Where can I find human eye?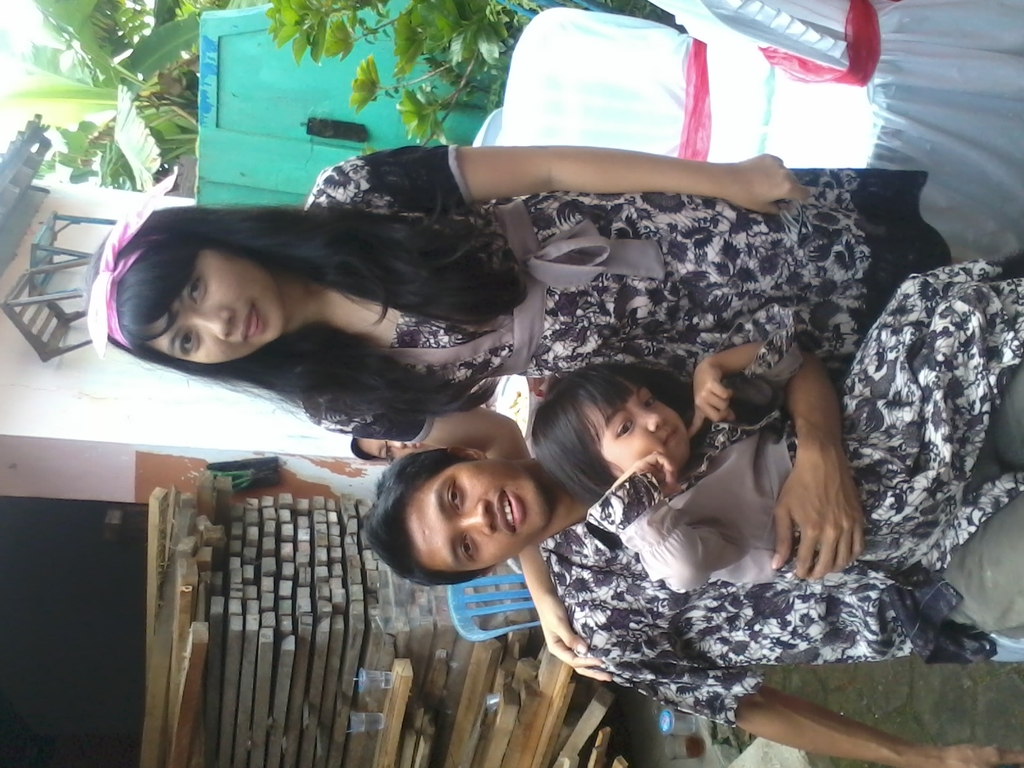
You can find it at {"left": 447, "top": 474, "right": 467, "bottom": 511}.
